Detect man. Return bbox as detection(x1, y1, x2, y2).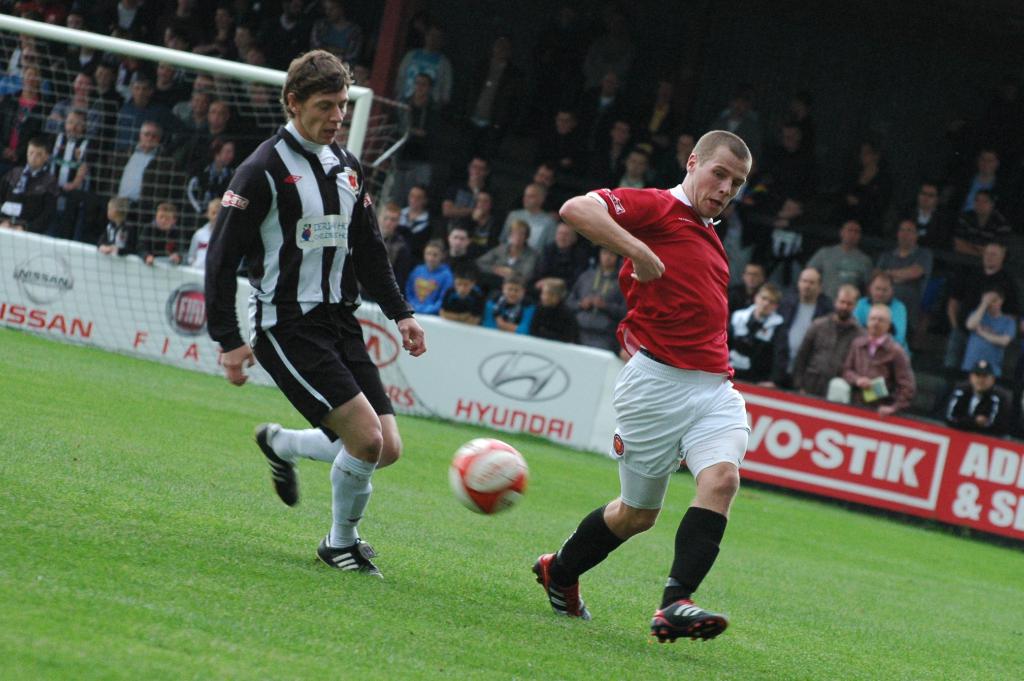
detection(182, 103, 240, 172).
